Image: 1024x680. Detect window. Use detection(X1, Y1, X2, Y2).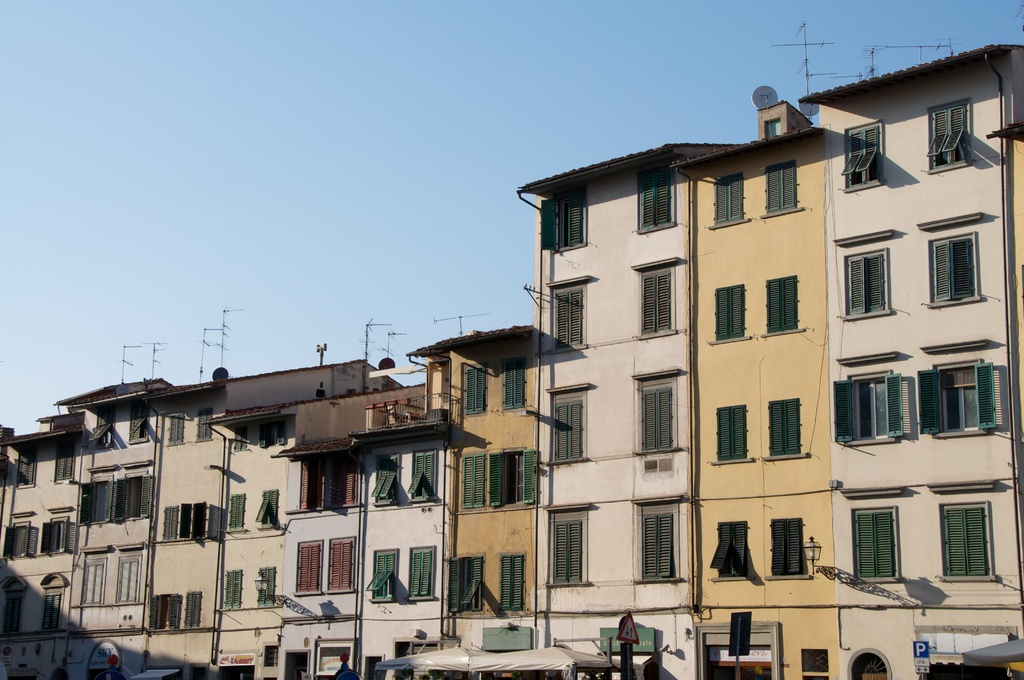
detection(259, 423, 284, 444).
